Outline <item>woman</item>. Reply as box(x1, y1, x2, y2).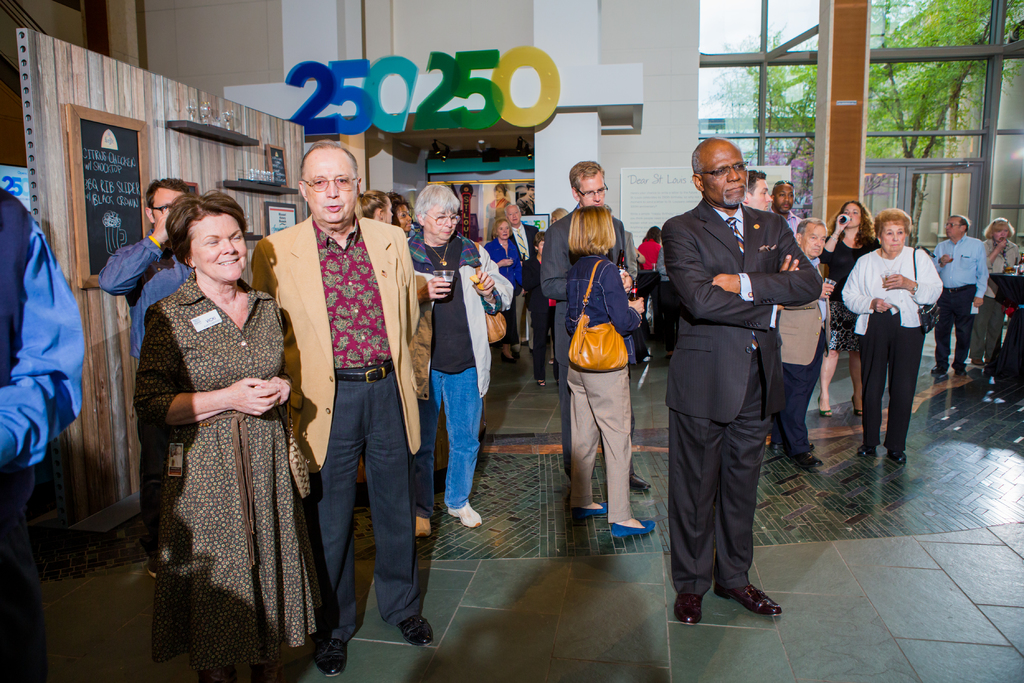
box(125, 183, 321, 668).
